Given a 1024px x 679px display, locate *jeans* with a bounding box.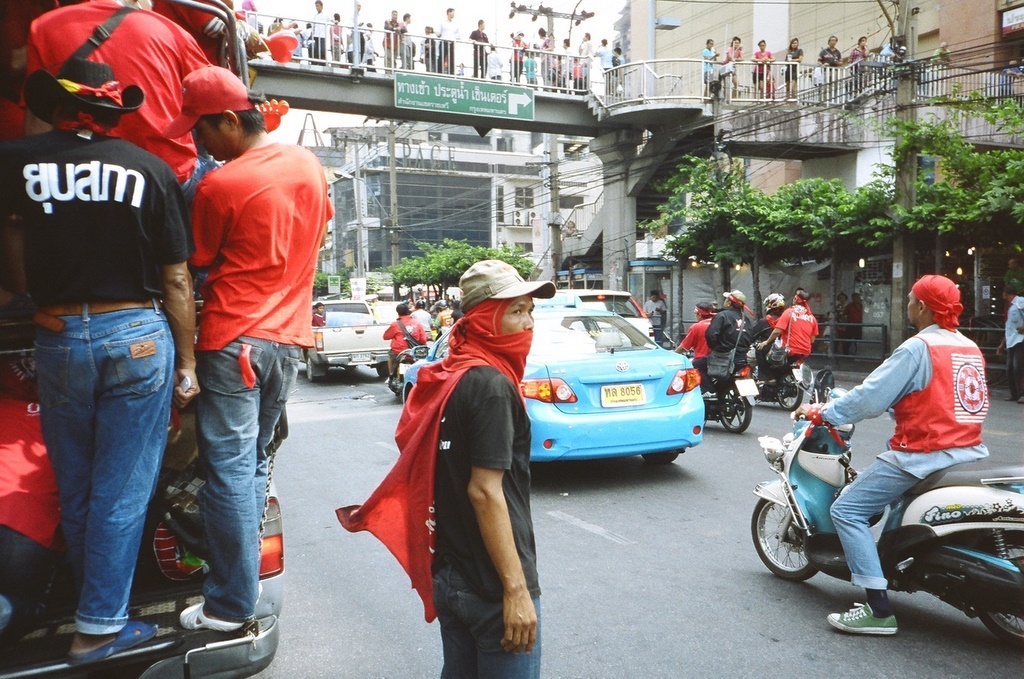
Located: pyautogui.locateOnScreen(1005, 341, 1023, 401).
